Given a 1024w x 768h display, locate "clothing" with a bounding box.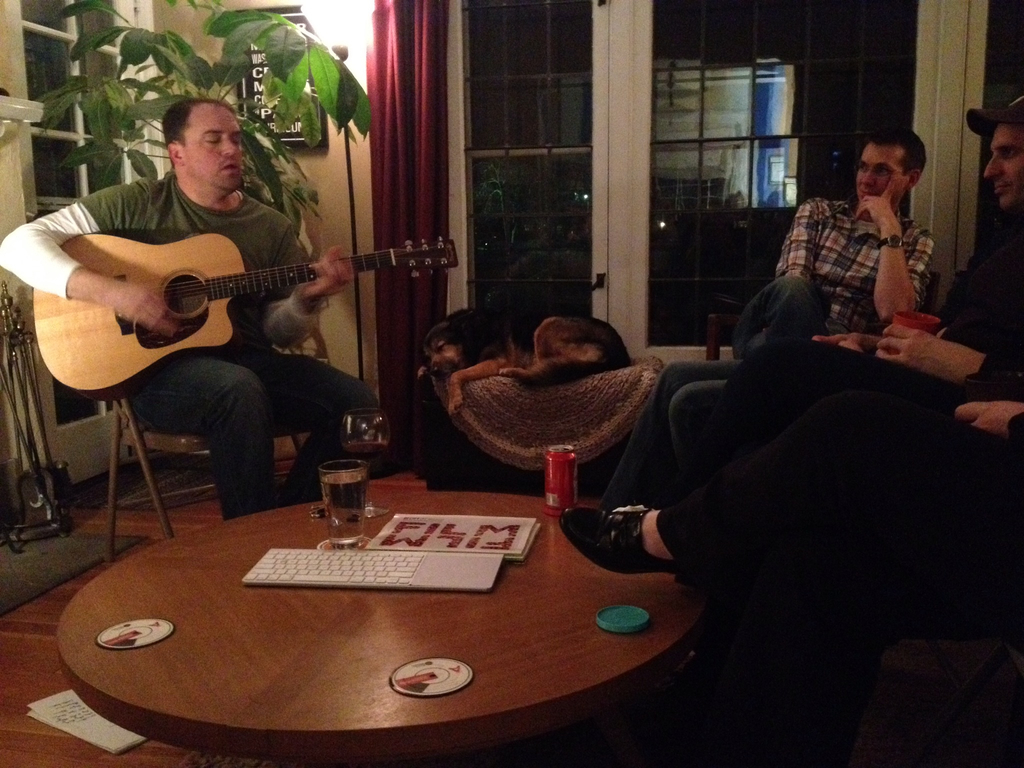
Located: 593, 211, 1023, 500.
